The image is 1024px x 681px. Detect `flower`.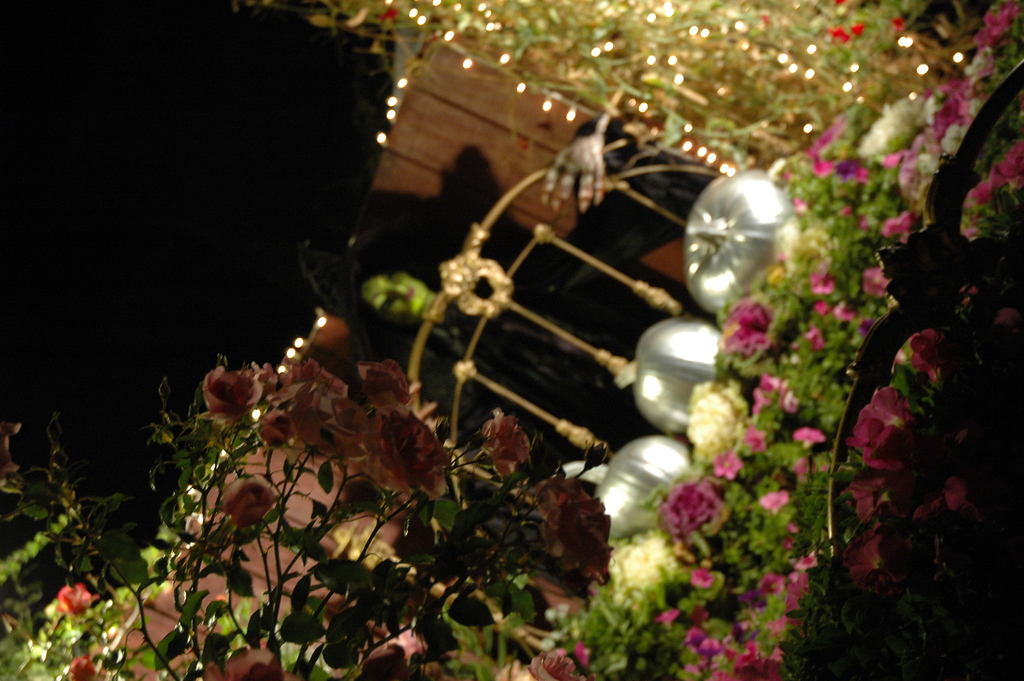
Detection: {"x1": 68, "y1": 655, "x2": 110, "y2": 680}.
